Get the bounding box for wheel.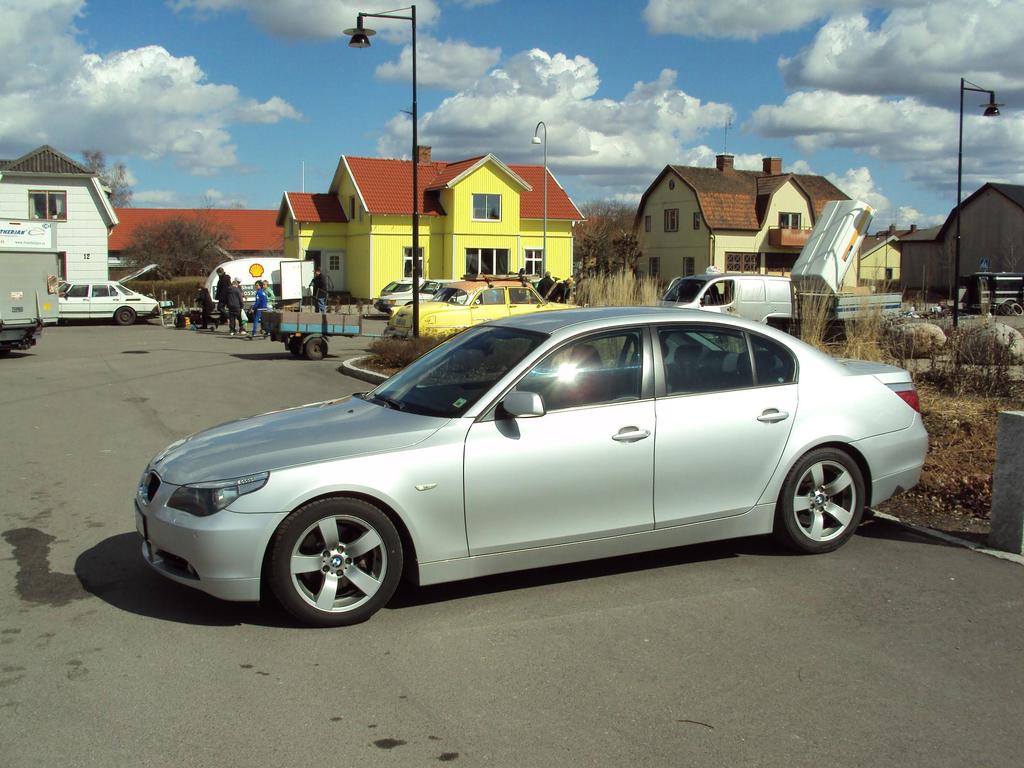
bbox(775, 446, 870, 554).
